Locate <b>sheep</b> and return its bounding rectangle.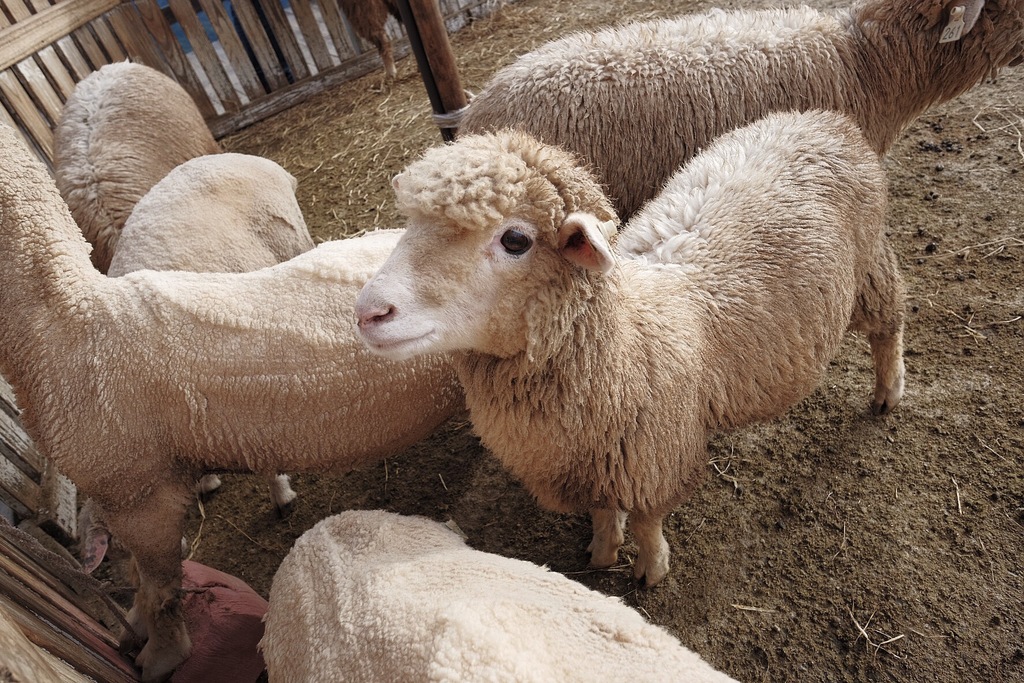
[0,120,465,682].
